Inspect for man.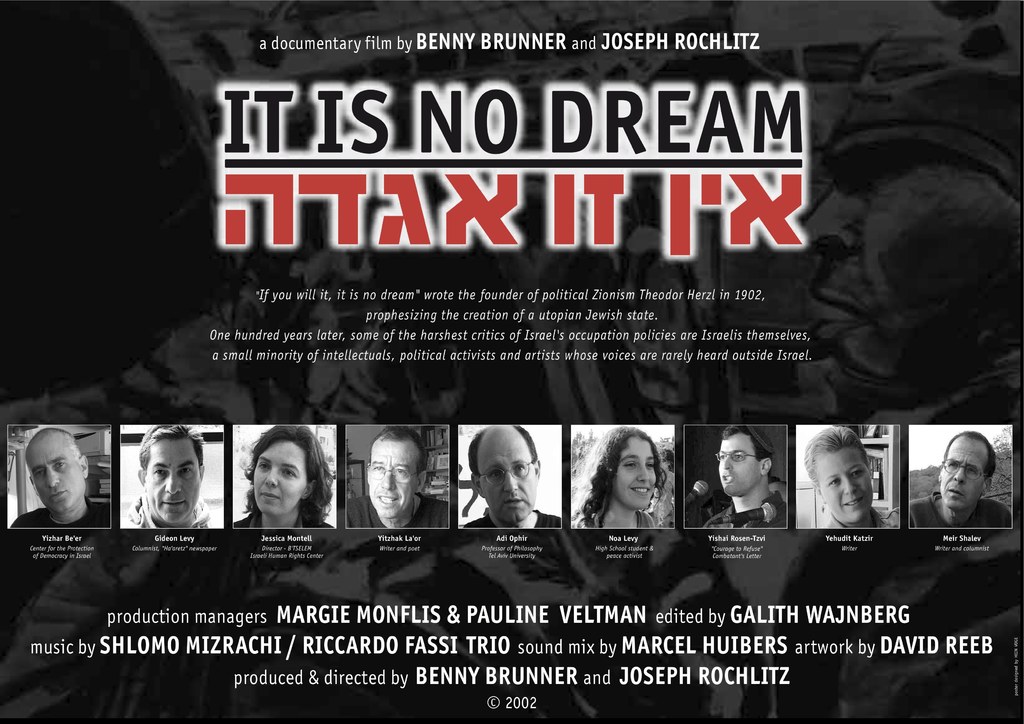
Inspection: (130,423,210,529).
